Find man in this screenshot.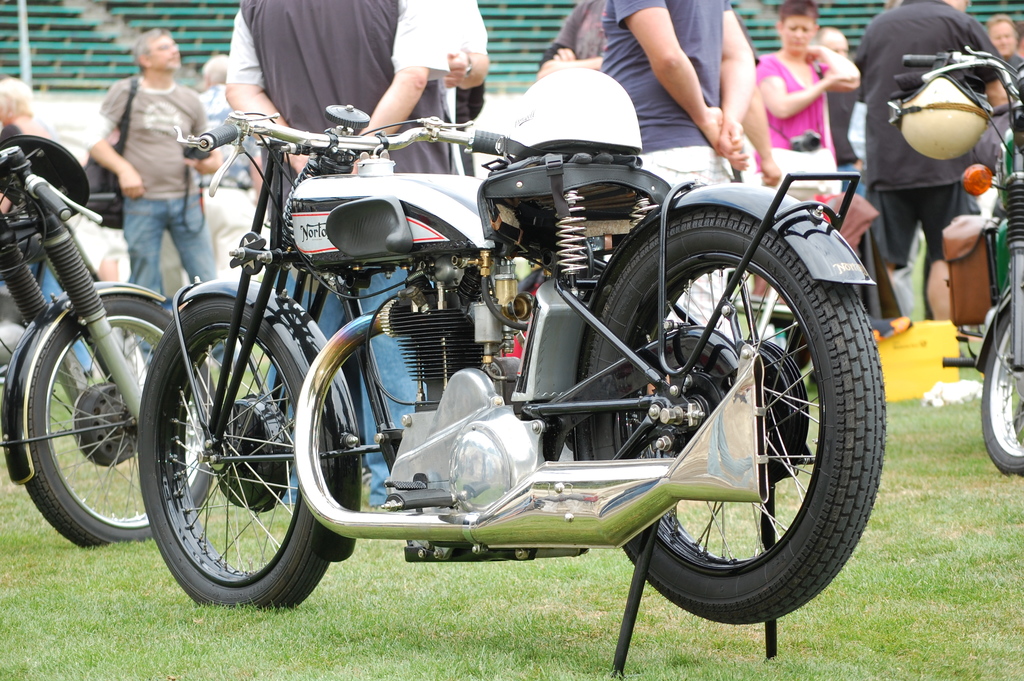
The bounding box for man is [811,26,872,200].
